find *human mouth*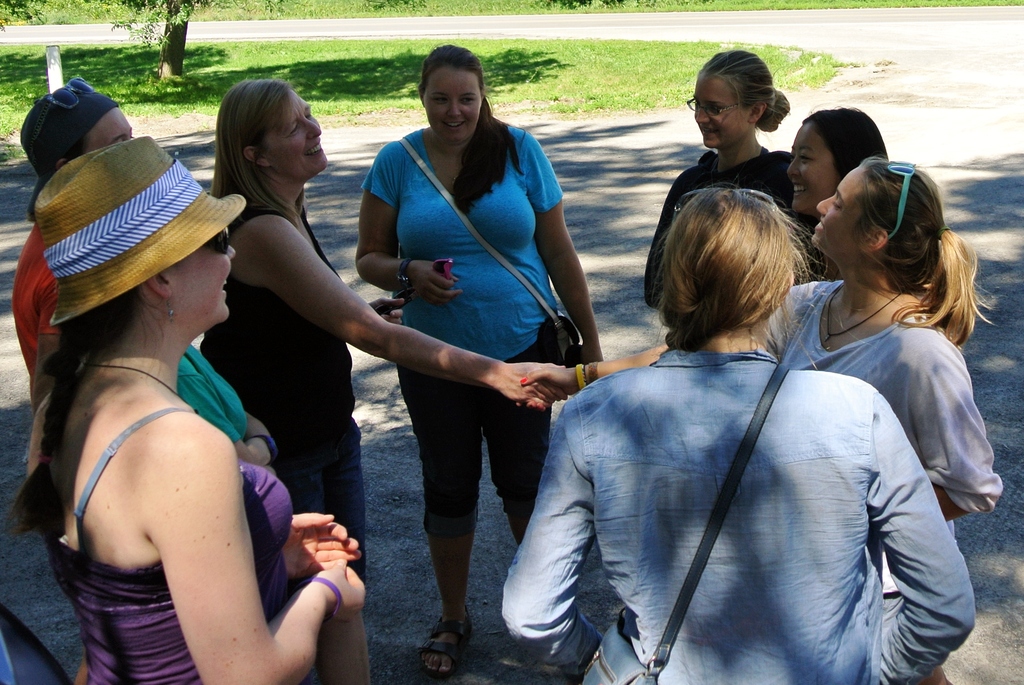
box=[300, 136, 326, 161]
